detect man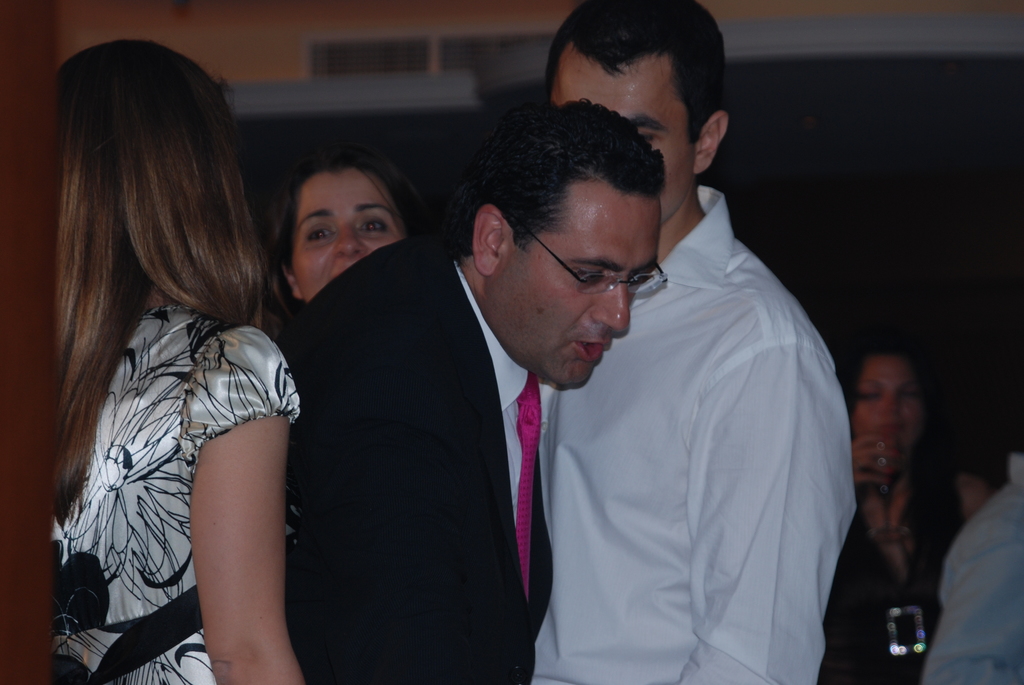
bbox=[533, 0, 856, 684]
